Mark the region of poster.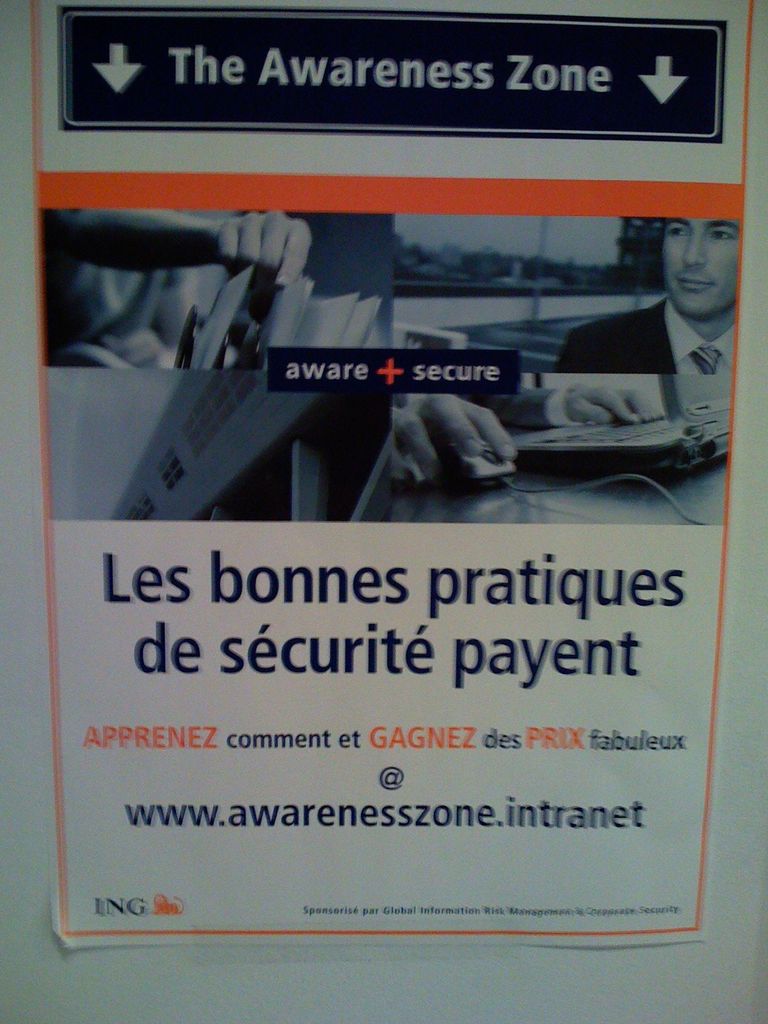
Region: l=29, t=0, r=755, b=940.
